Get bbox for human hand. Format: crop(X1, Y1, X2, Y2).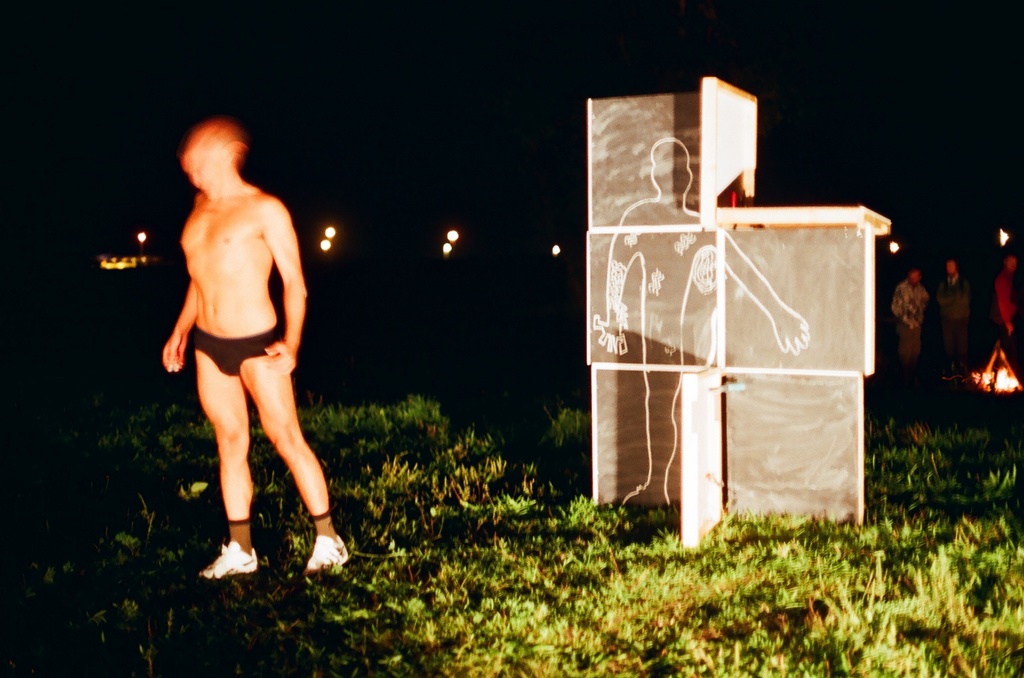
crop(591, 315, 626, 356).
